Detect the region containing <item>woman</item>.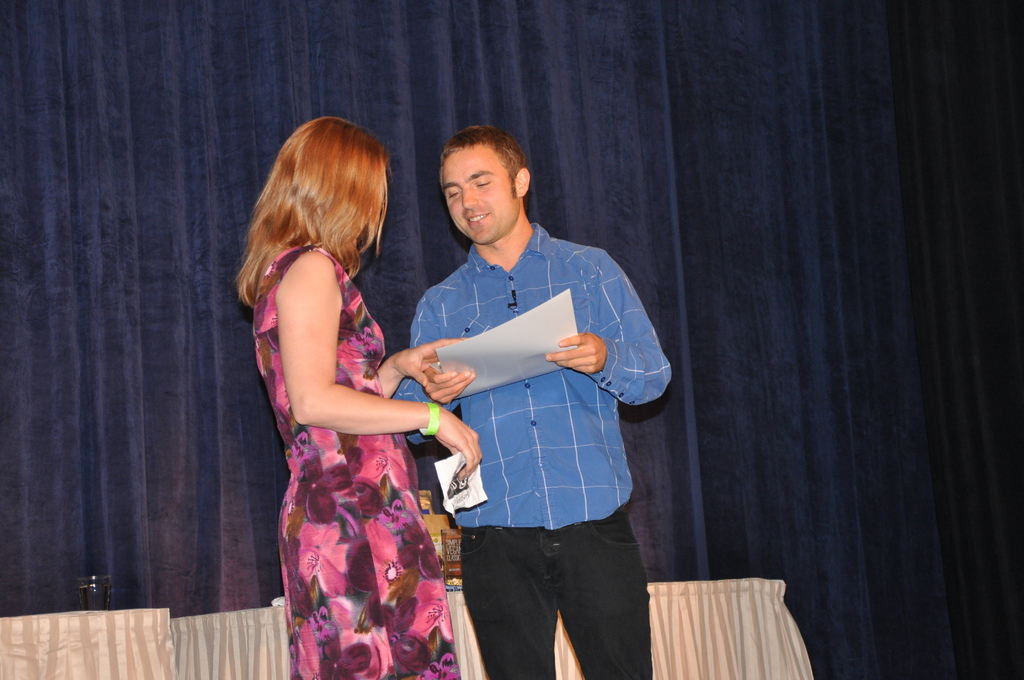
detection(232, 121, 482, 679).
